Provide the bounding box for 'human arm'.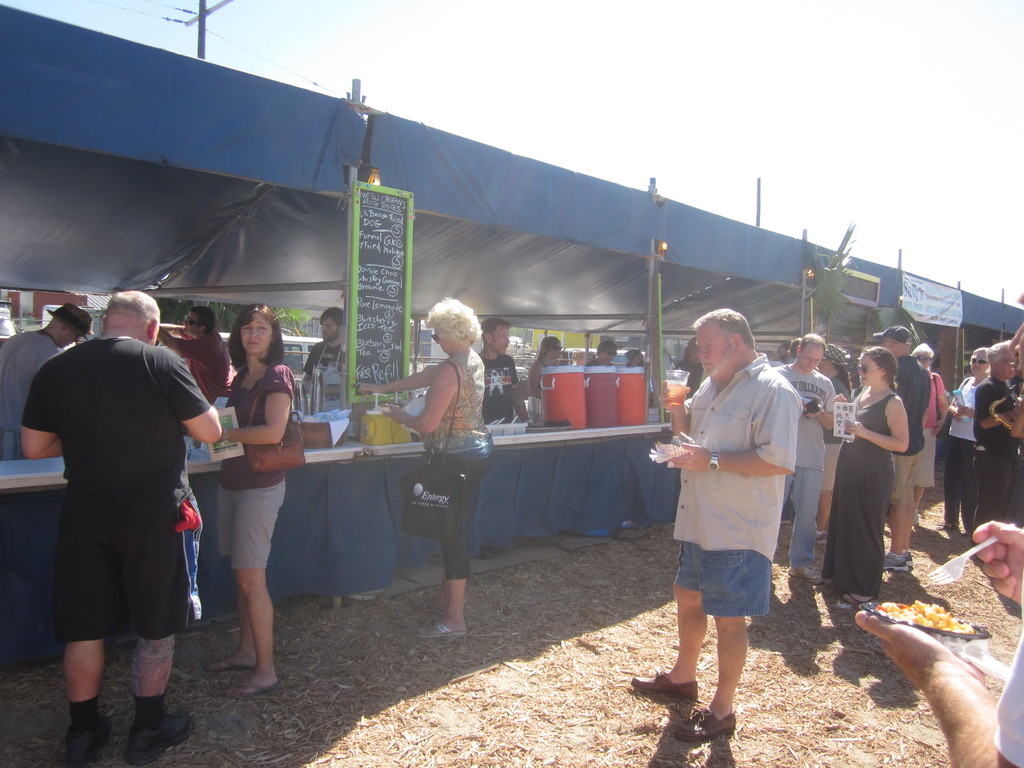
x1=852 y1=606 x2=1023 y2=767.
